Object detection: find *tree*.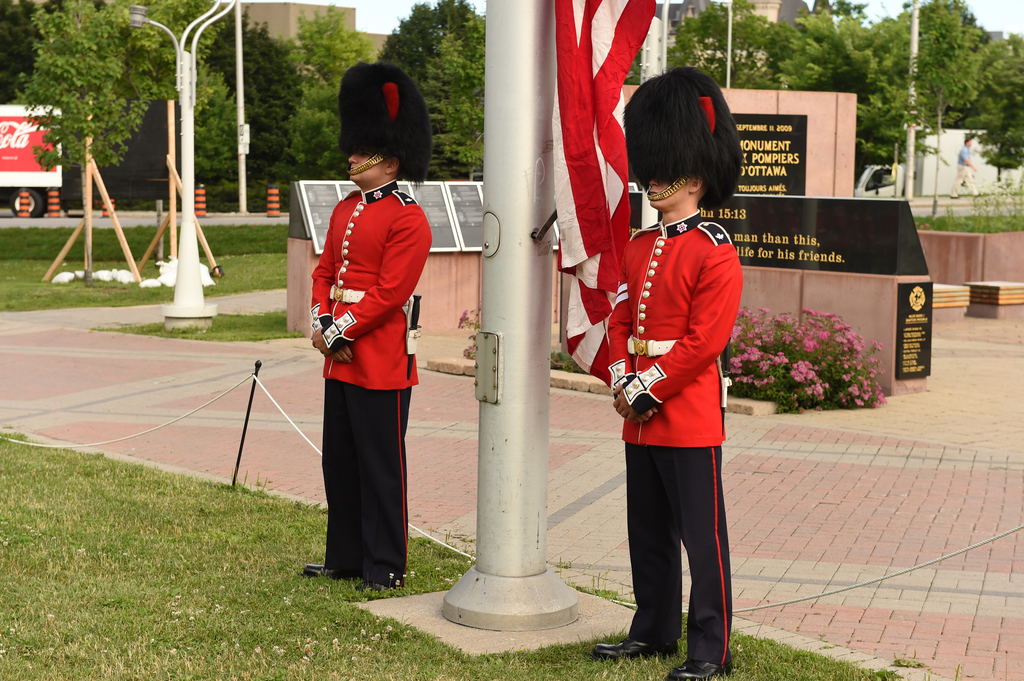
BBox(17, 0, 235, 292).
